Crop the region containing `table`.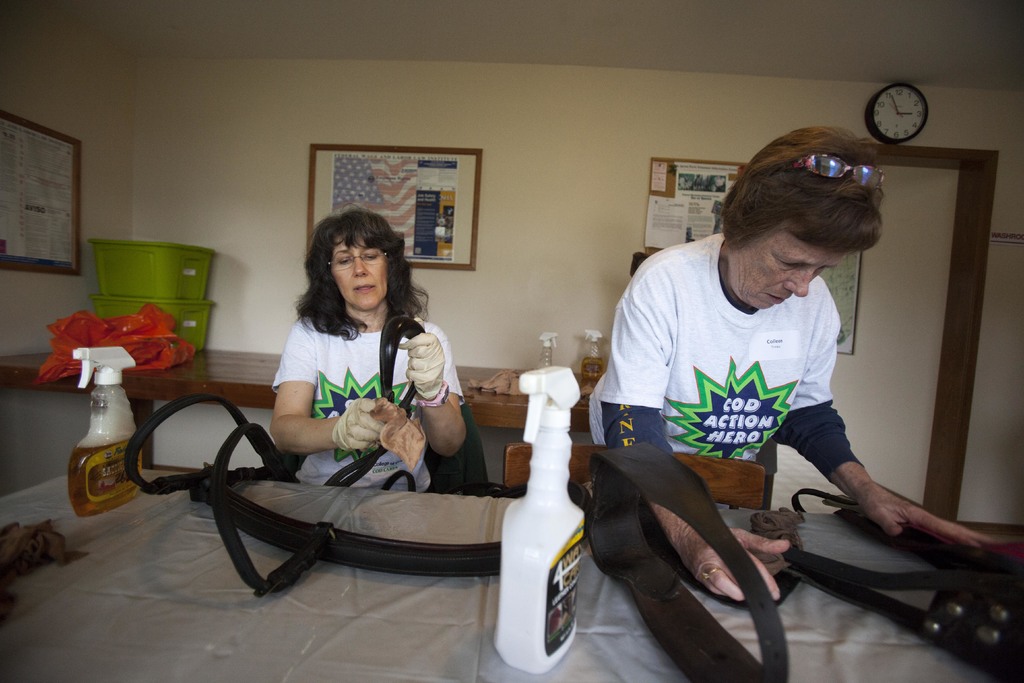
Crop region: locate(0, 482, 1023, 682).
